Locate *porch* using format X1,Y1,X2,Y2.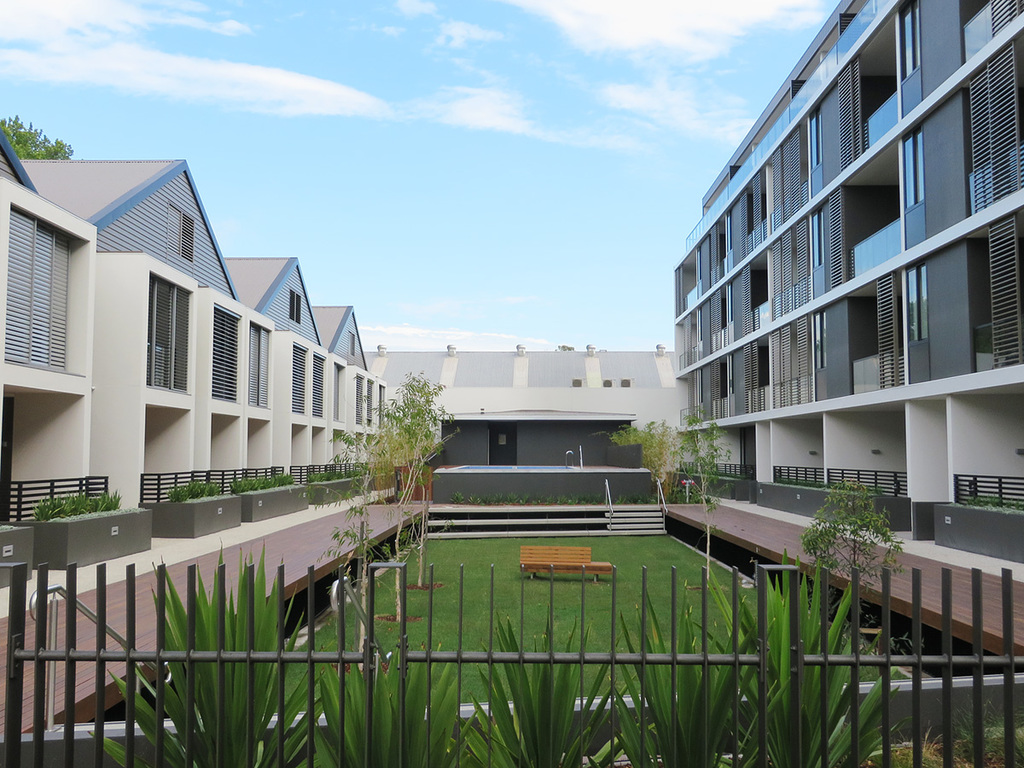
236,463,298,521.
